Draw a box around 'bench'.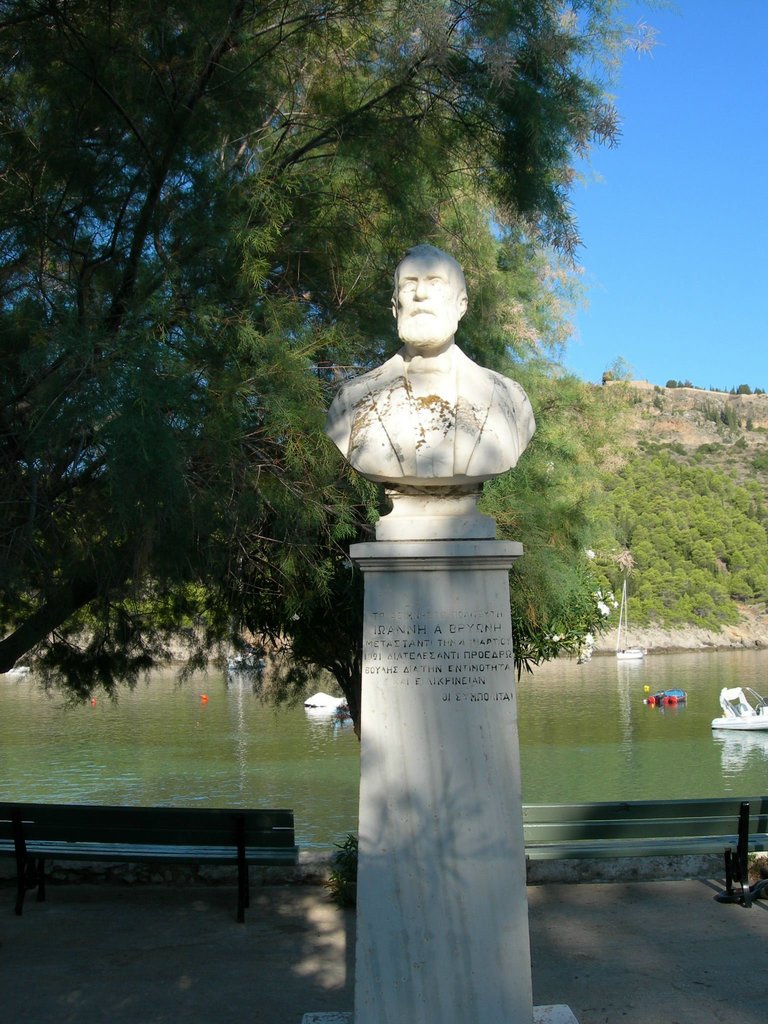
detection(524, 783, 767, 903).
